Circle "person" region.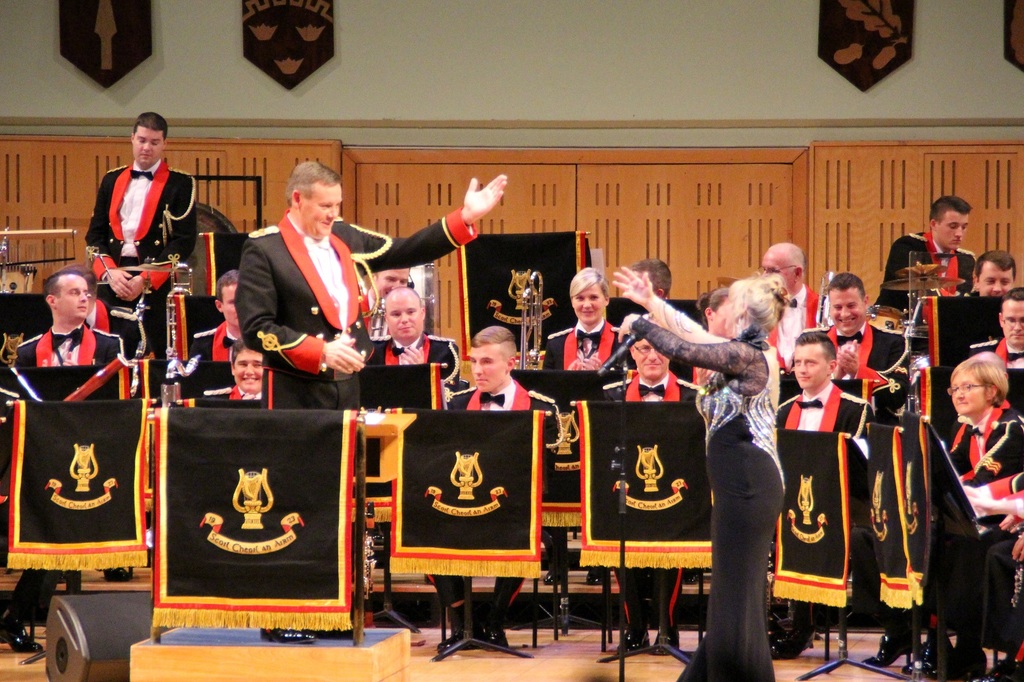
Region: x1=813, y1=270, x2=928, y2=435.
